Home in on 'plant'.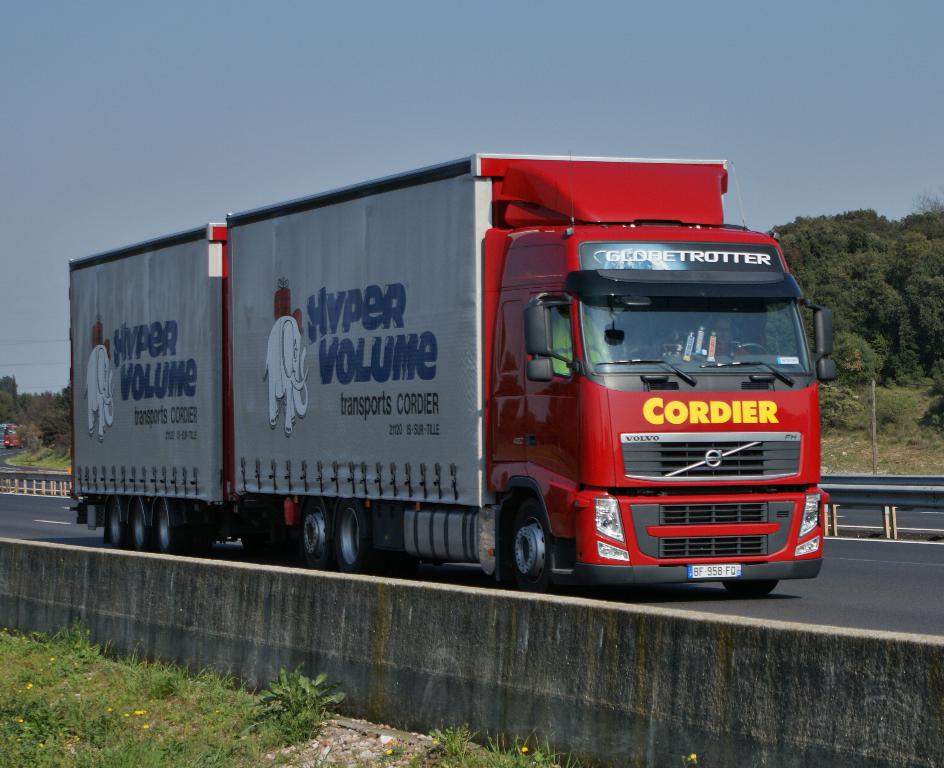
Homed in at 242/662/350/747.
